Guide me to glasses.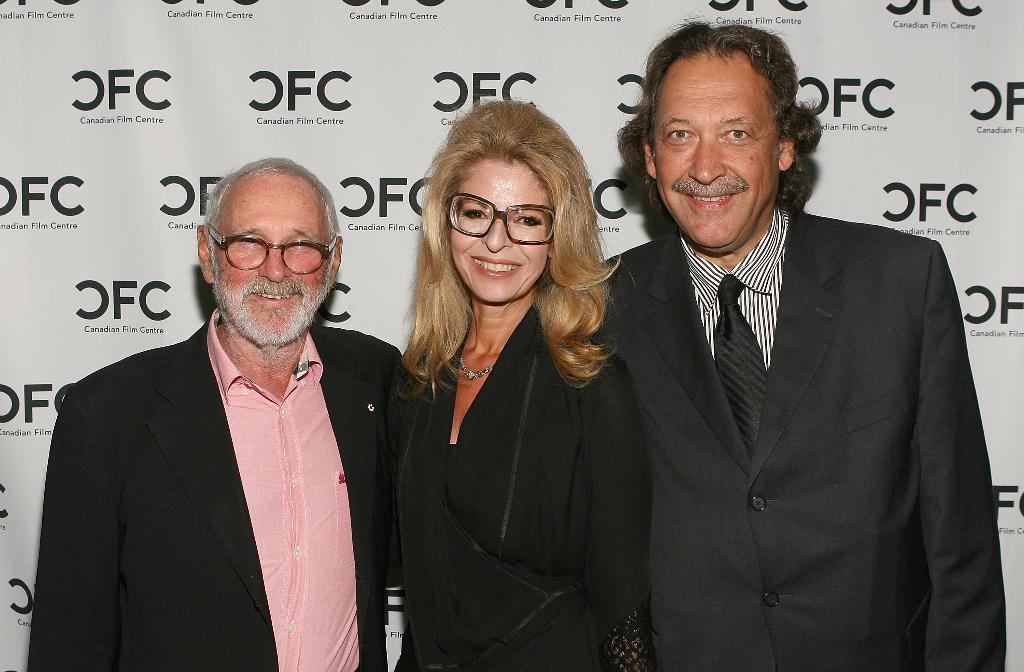
Guidance: [x1=435, y1=200, x2=561, y2=259].
